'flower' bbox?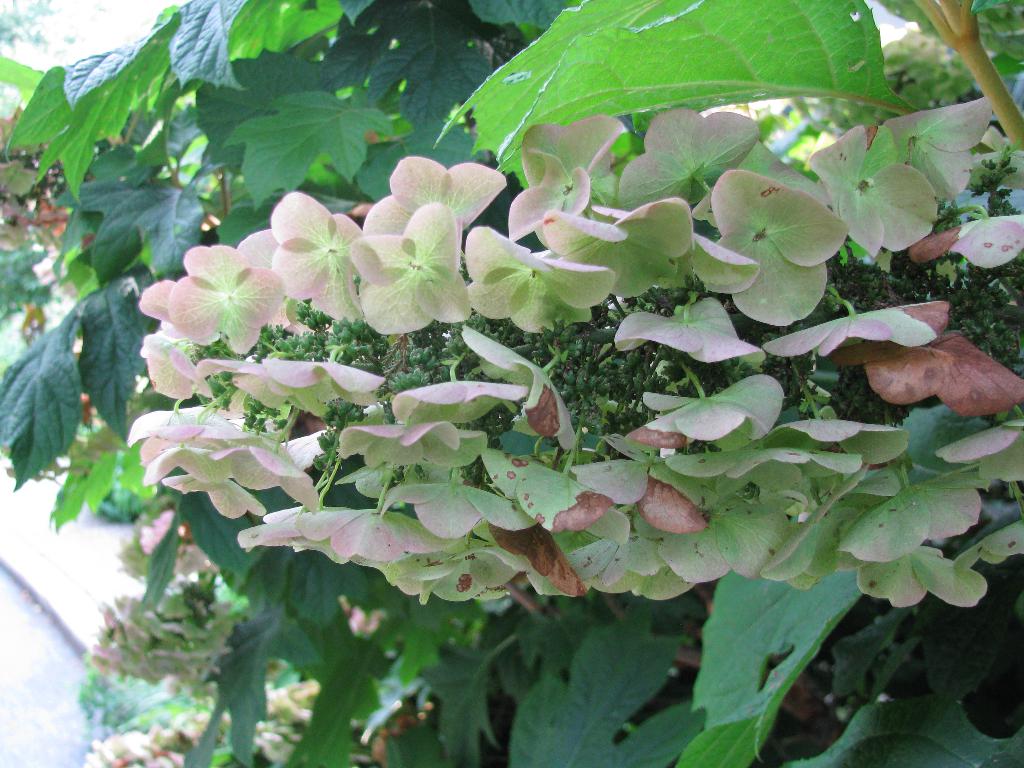
box=[140, 241, 268, 342]
